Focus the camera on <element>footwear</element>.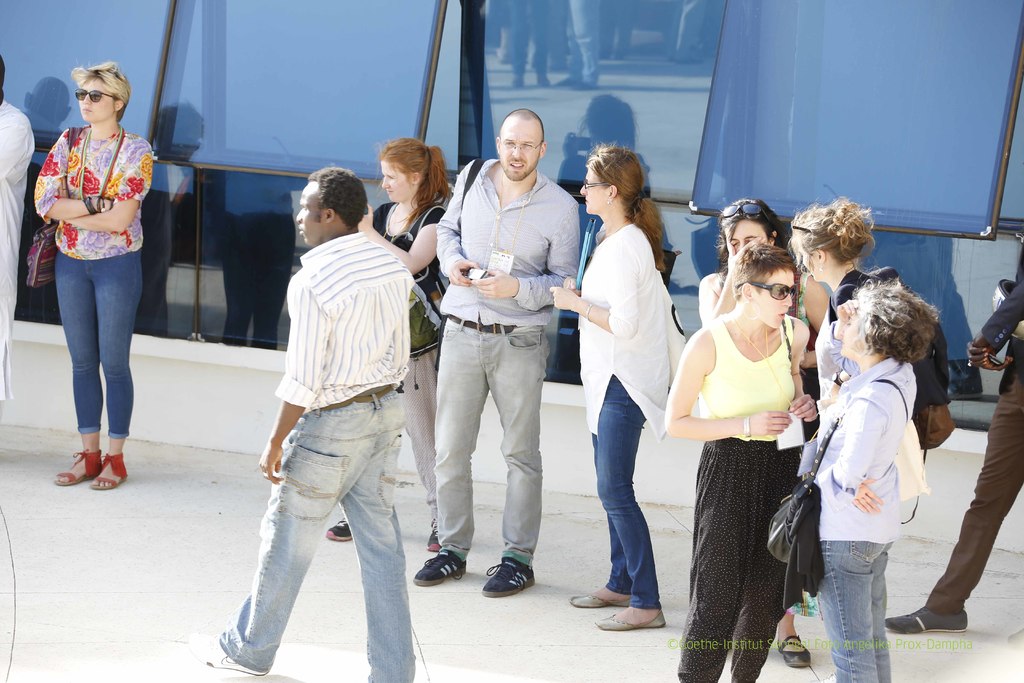
Focus region: [x1=332, y1=518, x2=351, y2=540].
